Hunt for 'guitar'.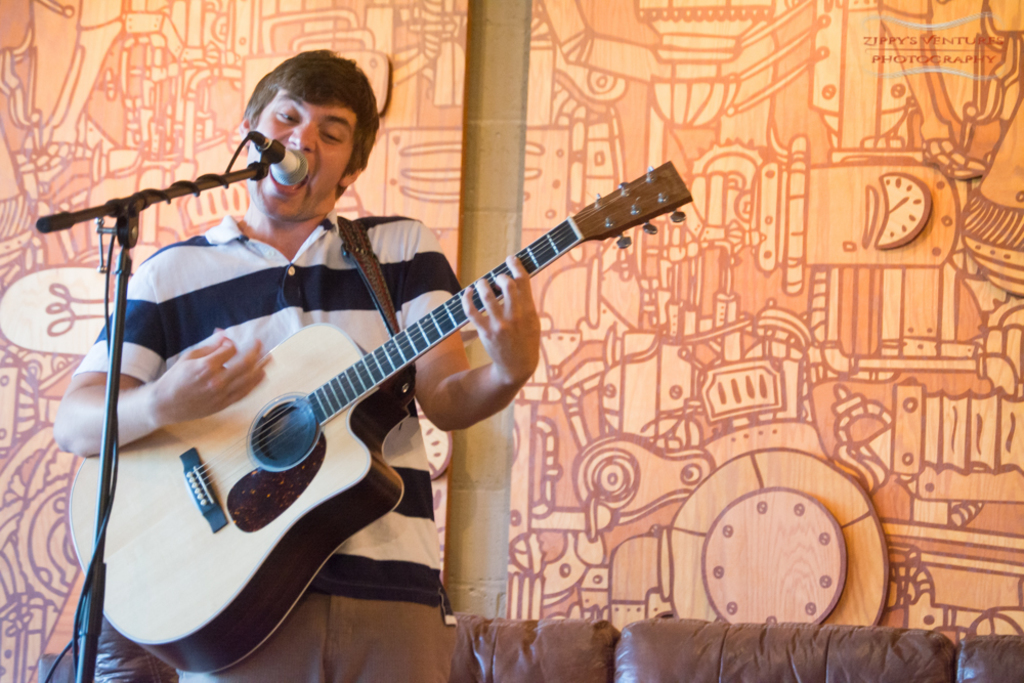
Hunted down at (81,154,694,642).
